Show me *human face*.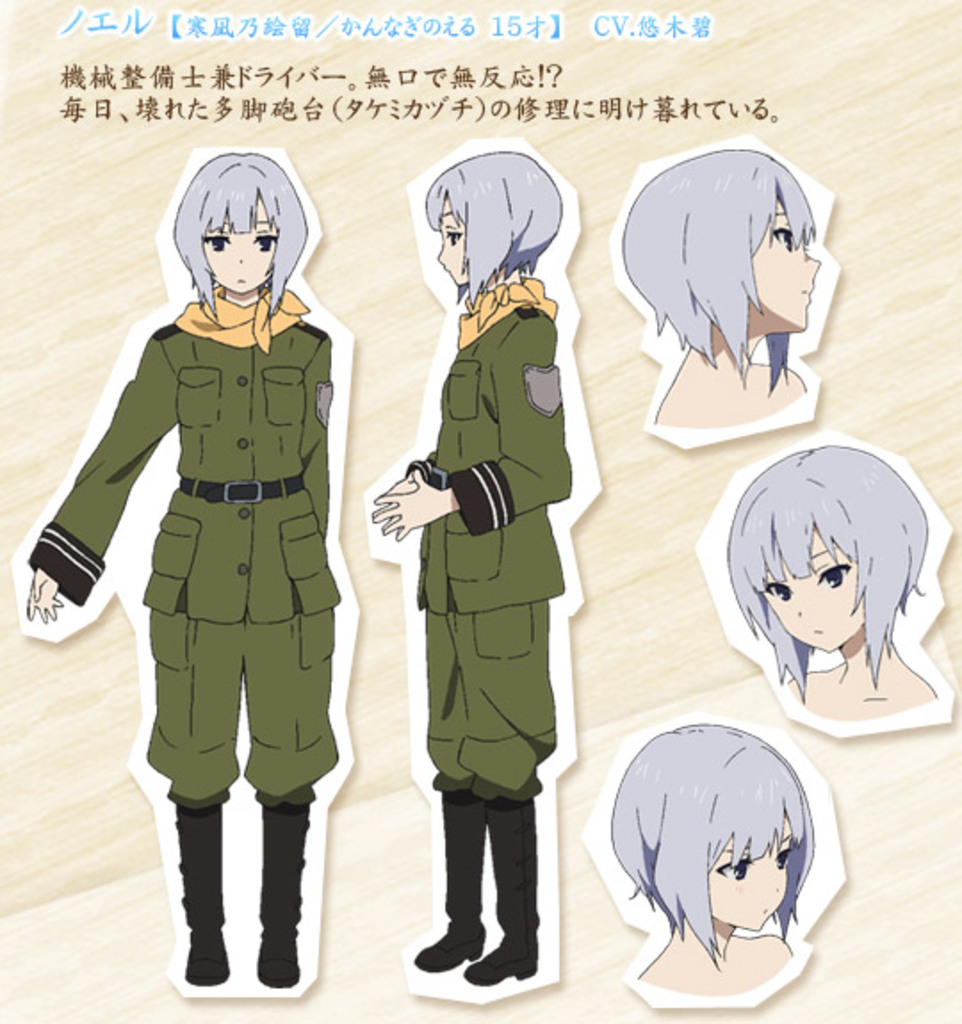
*human face* is here: 440, 194, 469, 290.
